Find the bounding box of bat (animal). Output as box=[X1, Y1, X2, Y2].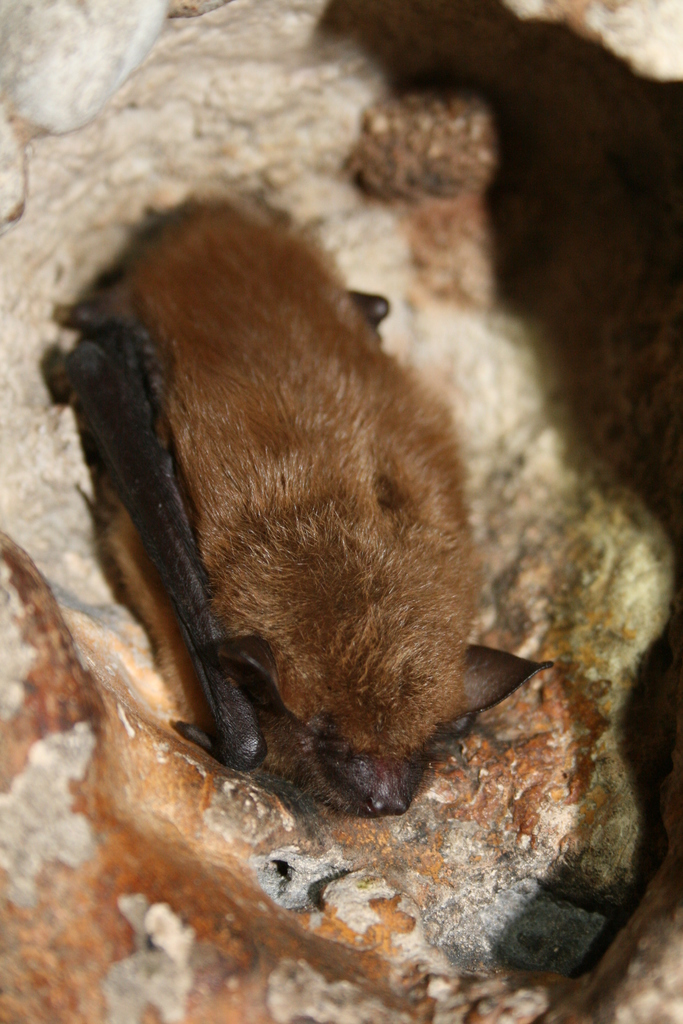
box=[44, 191, 561, 822].
